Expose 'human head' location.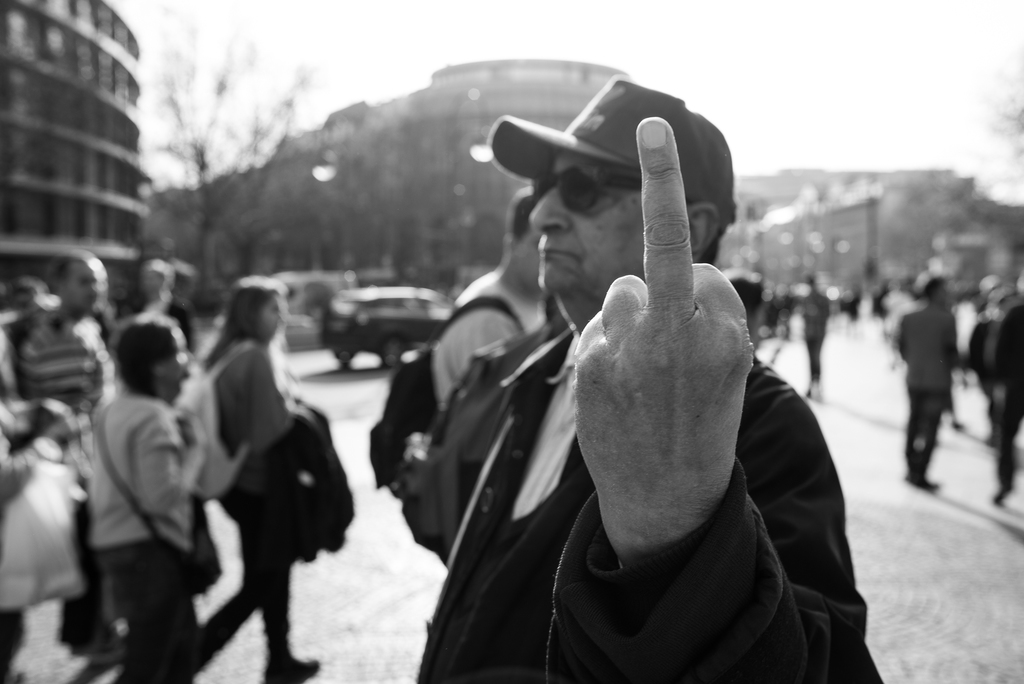
Exposed at x1=47 y1=253 x2=109 y2=316.
